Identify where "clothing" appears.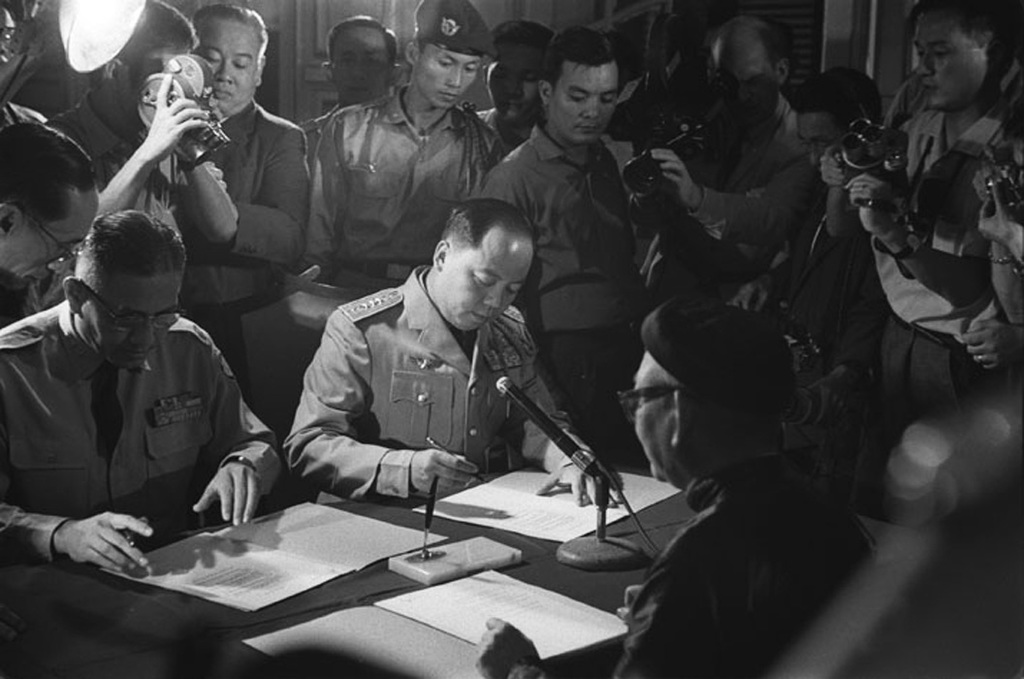
Appears at region(0, 286, 272, 548).
